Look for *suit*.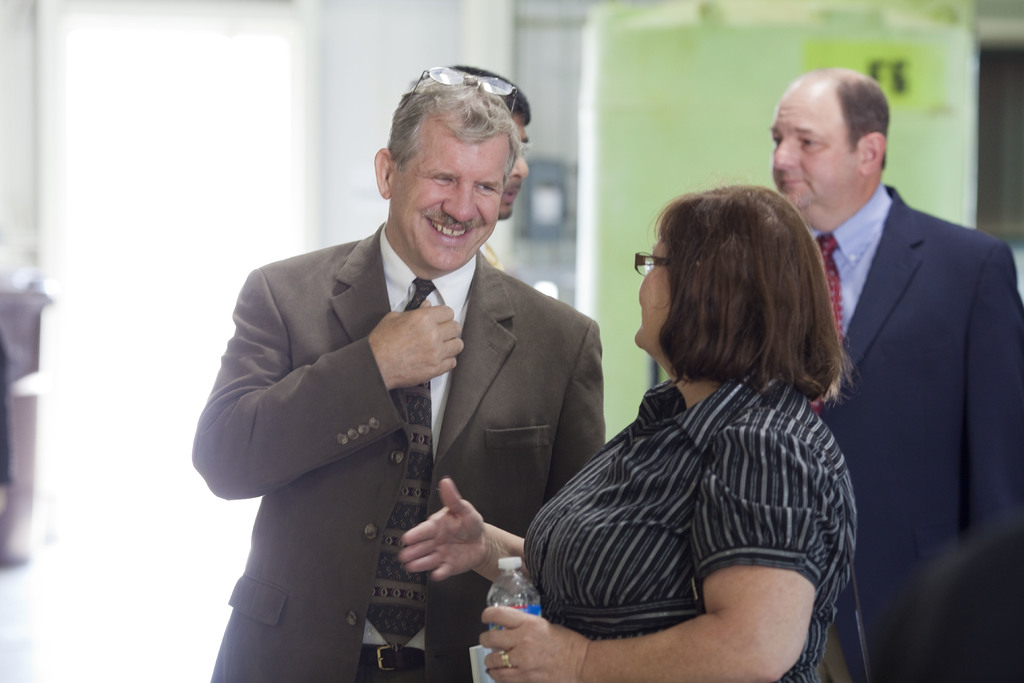
Found: (193, 222, 604, 682).
